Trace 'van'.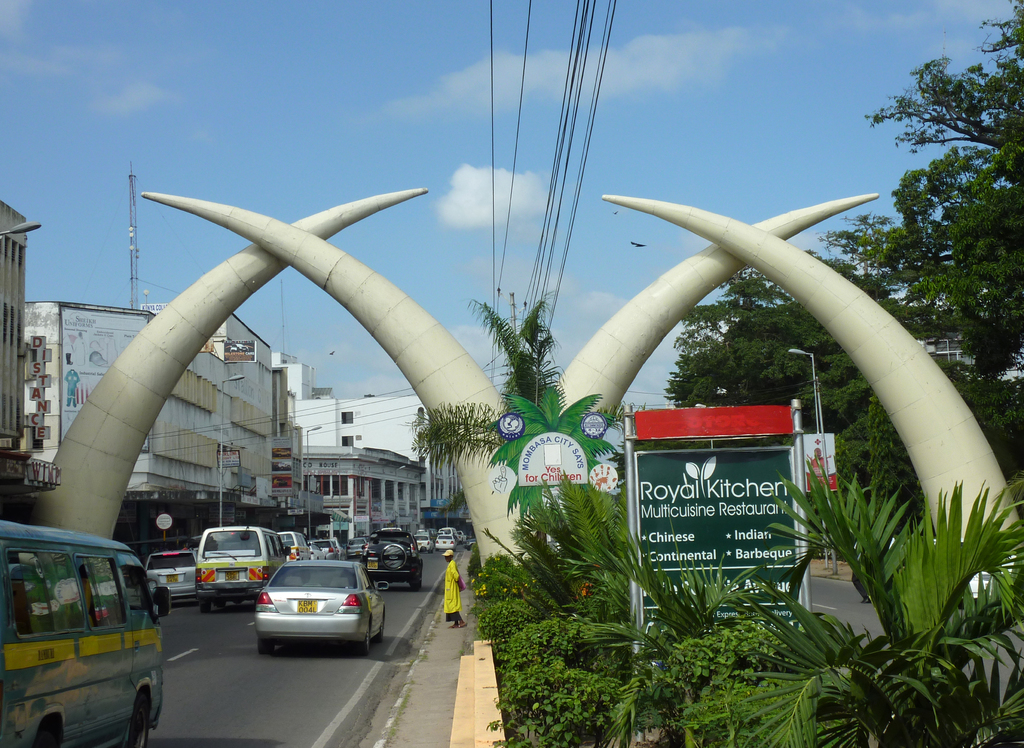
Traced to 437:526:458:535.
